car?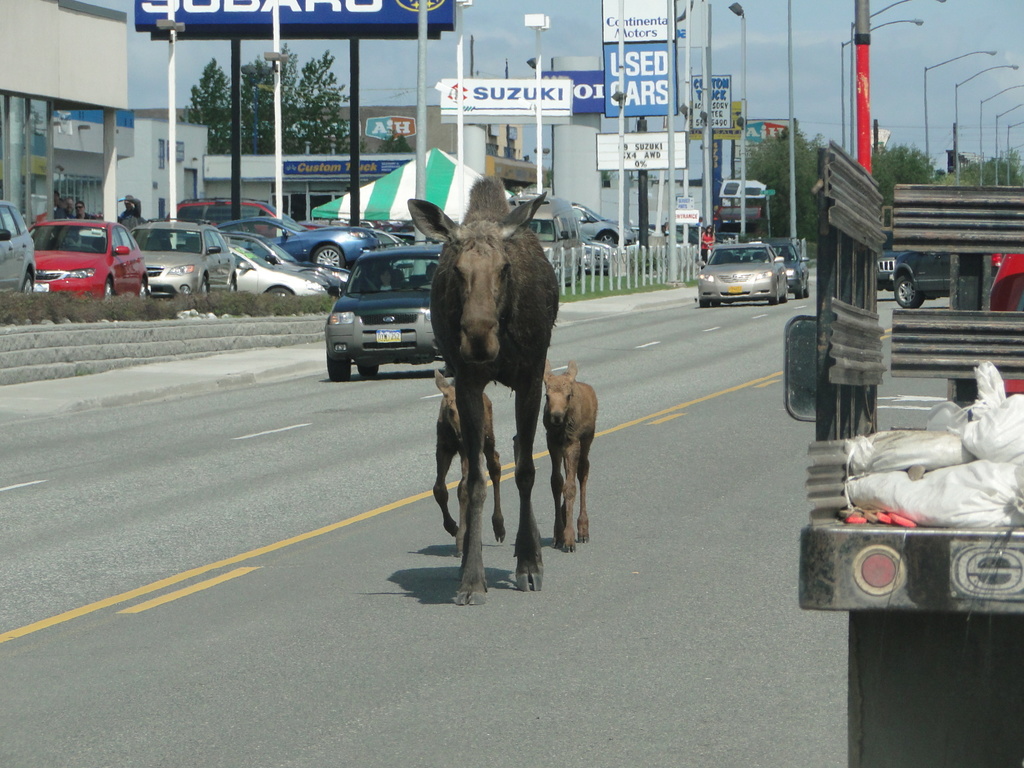
(770,237,813,294)
